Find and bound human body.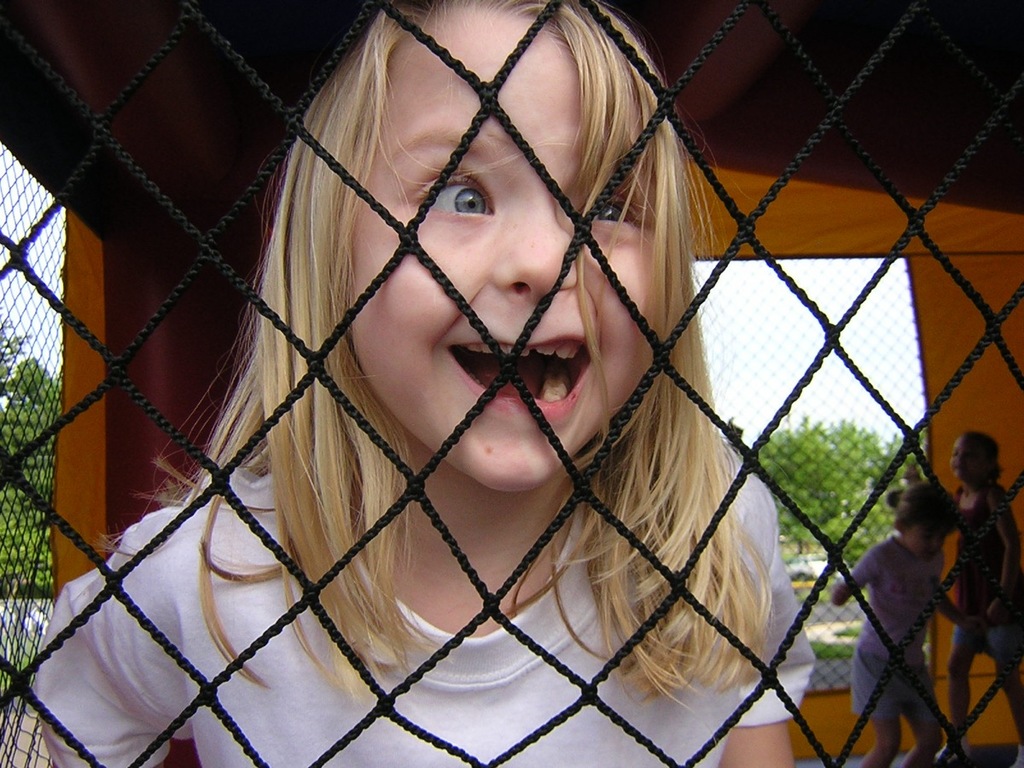
Bound: [left=829, top=480, right=956, bottom=767].
